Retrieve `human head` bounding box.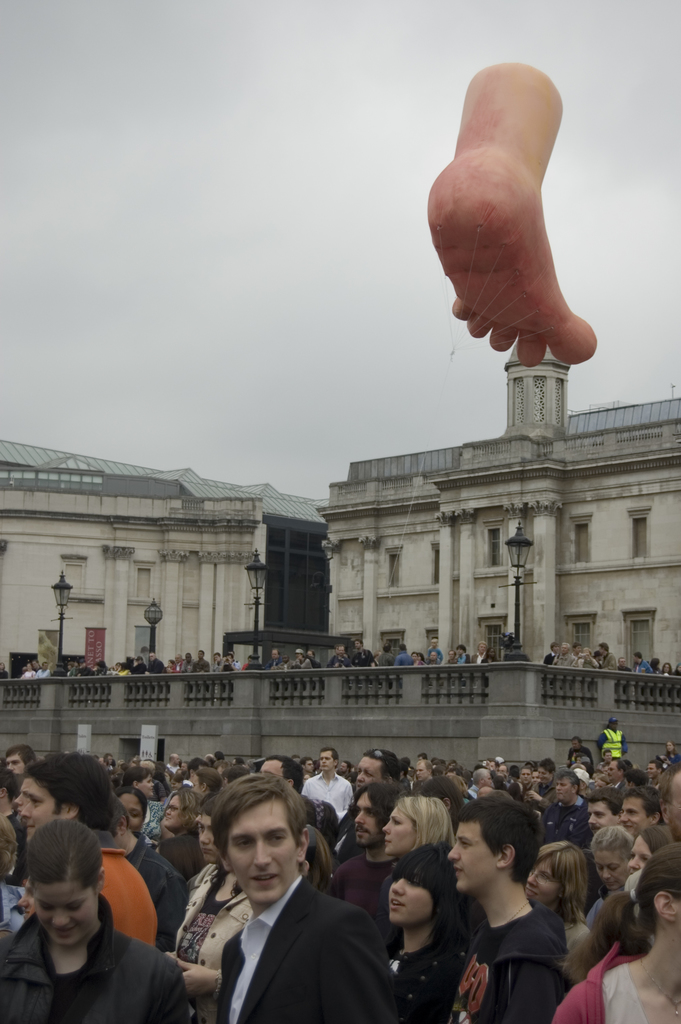
Bounding box: bbox=[215, 774, 309, 902].
